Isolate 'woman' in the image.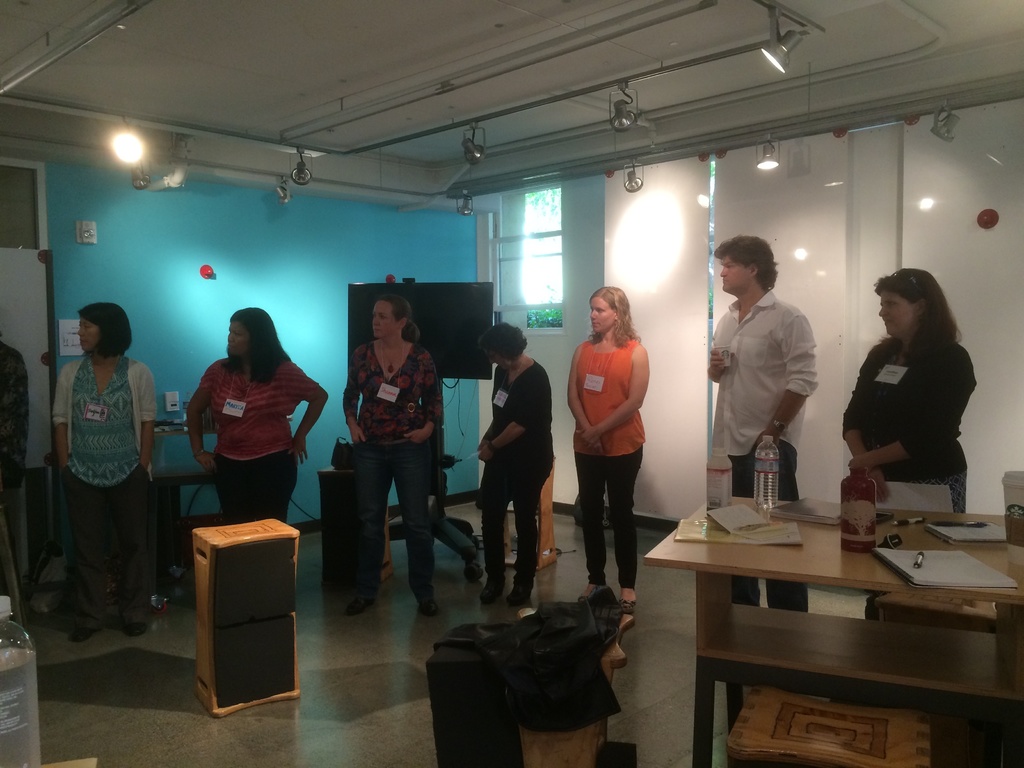
Isolated region: bbox=[564, 285, 653, 616].
